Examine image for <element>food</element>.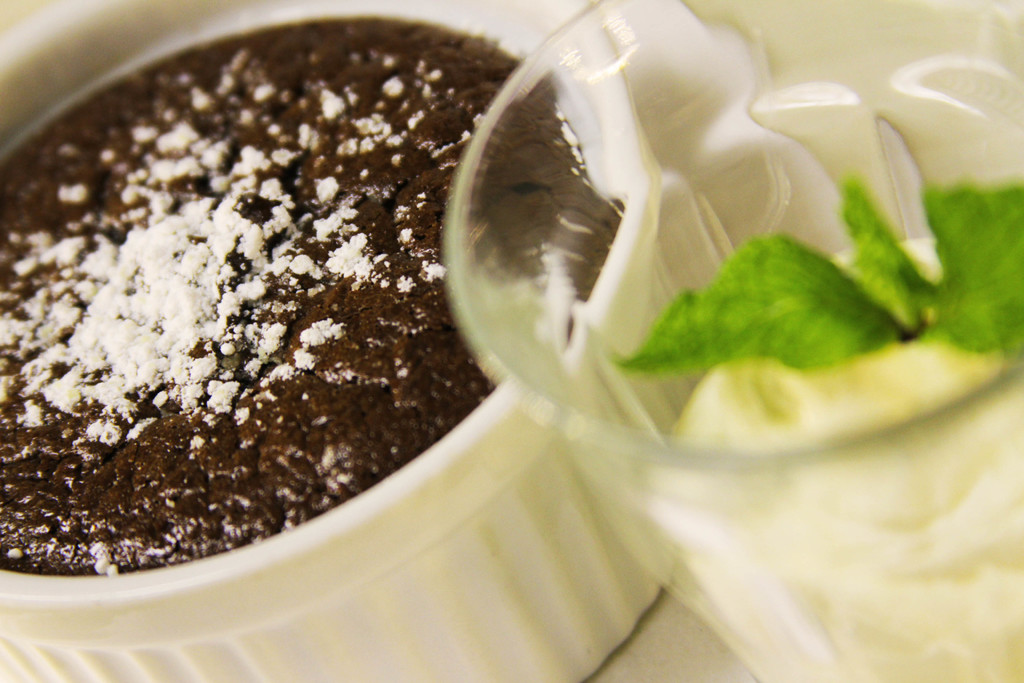
Examination result: [left=0, top=0, right=595, bottom=574].
